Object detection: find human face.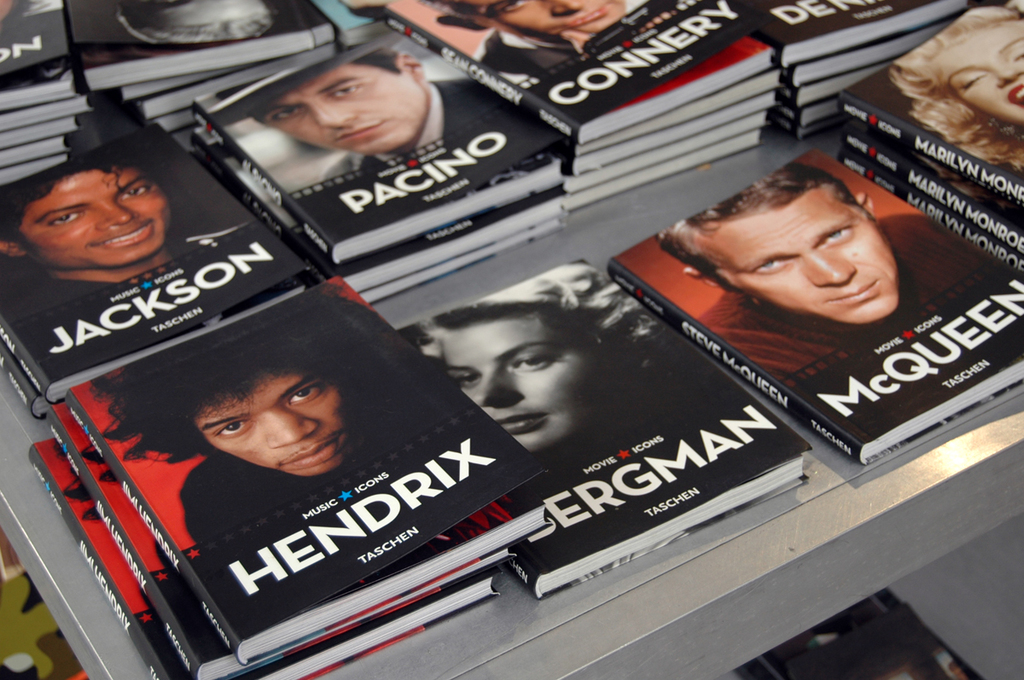
[17, 170, 167, 266].
